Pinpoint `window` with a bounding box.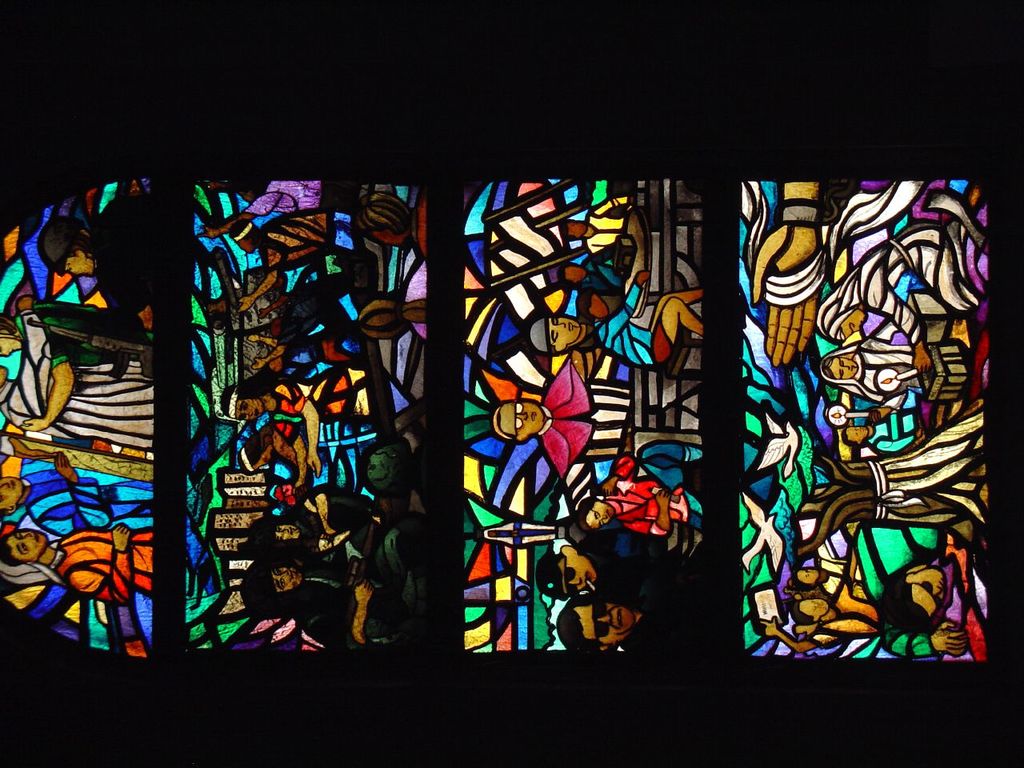
BBox(448, 154, 714, 650).
